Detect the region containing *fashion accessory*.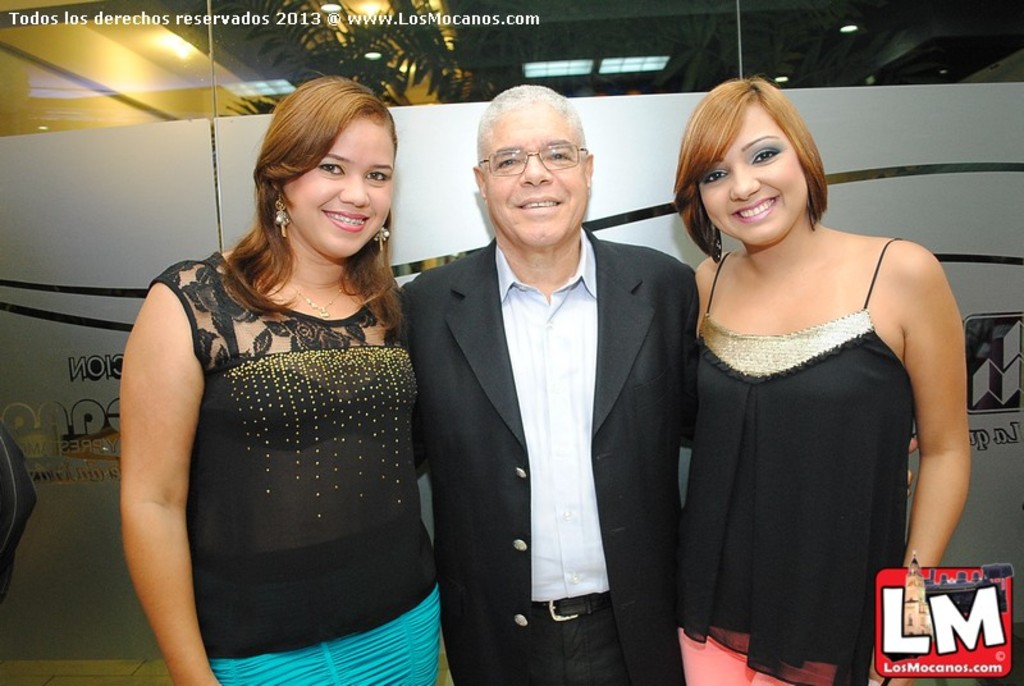
region(374, 225, 388, 255).
